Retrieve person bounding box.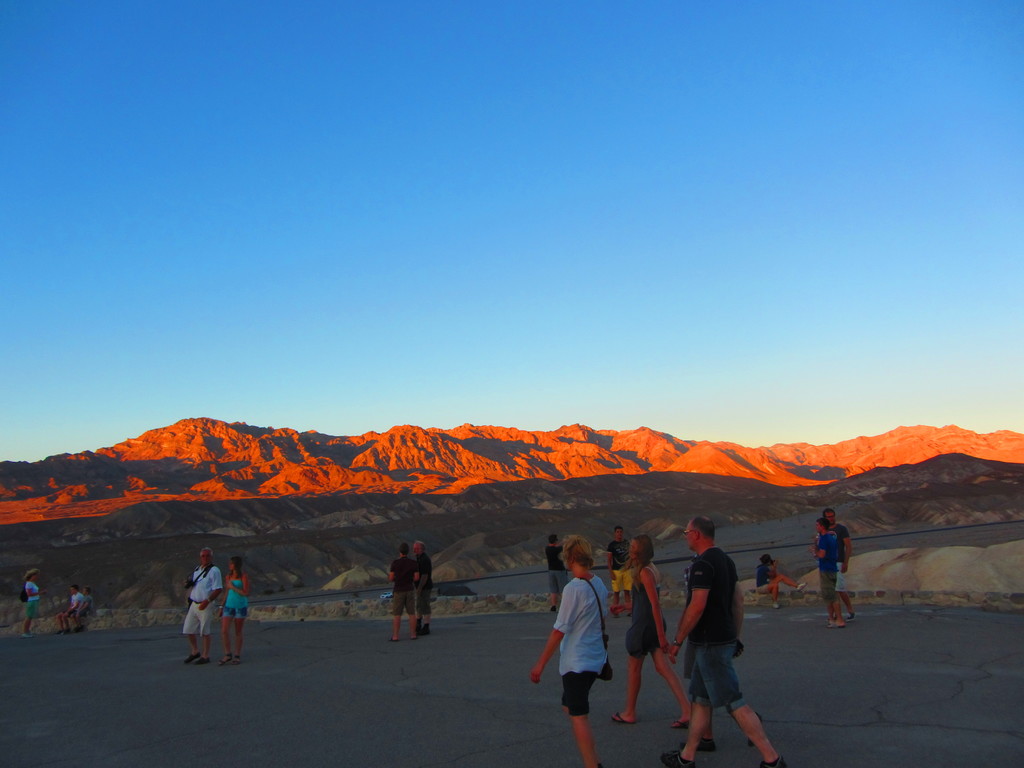
Bounding box: bbox=[58, 584, 88, 636].
